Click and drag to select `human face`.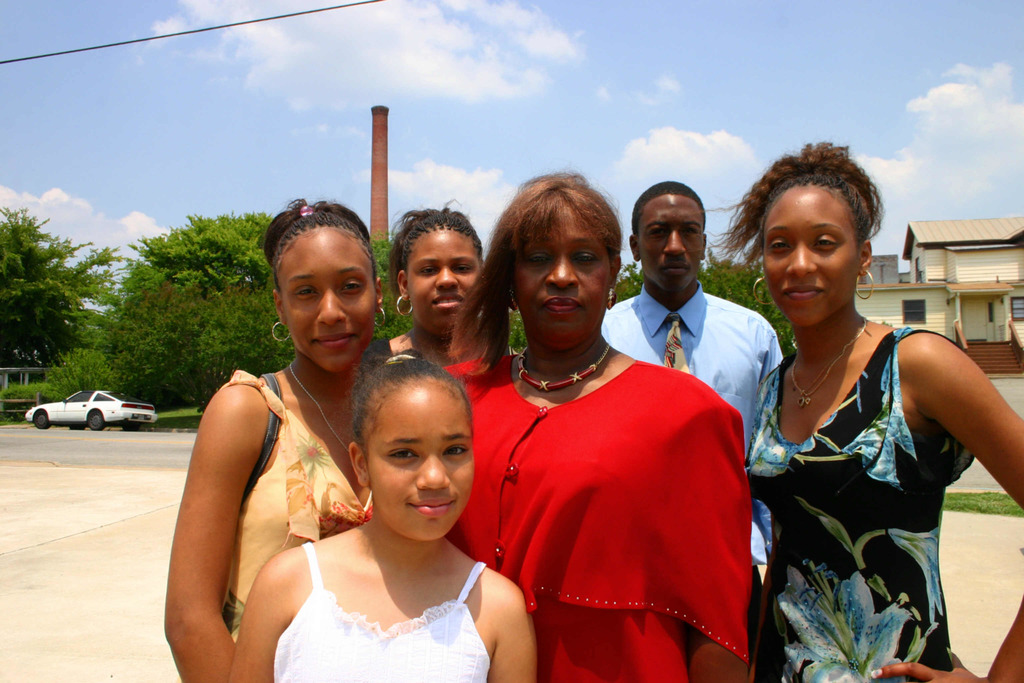
Selection: [358,381,473,537].
